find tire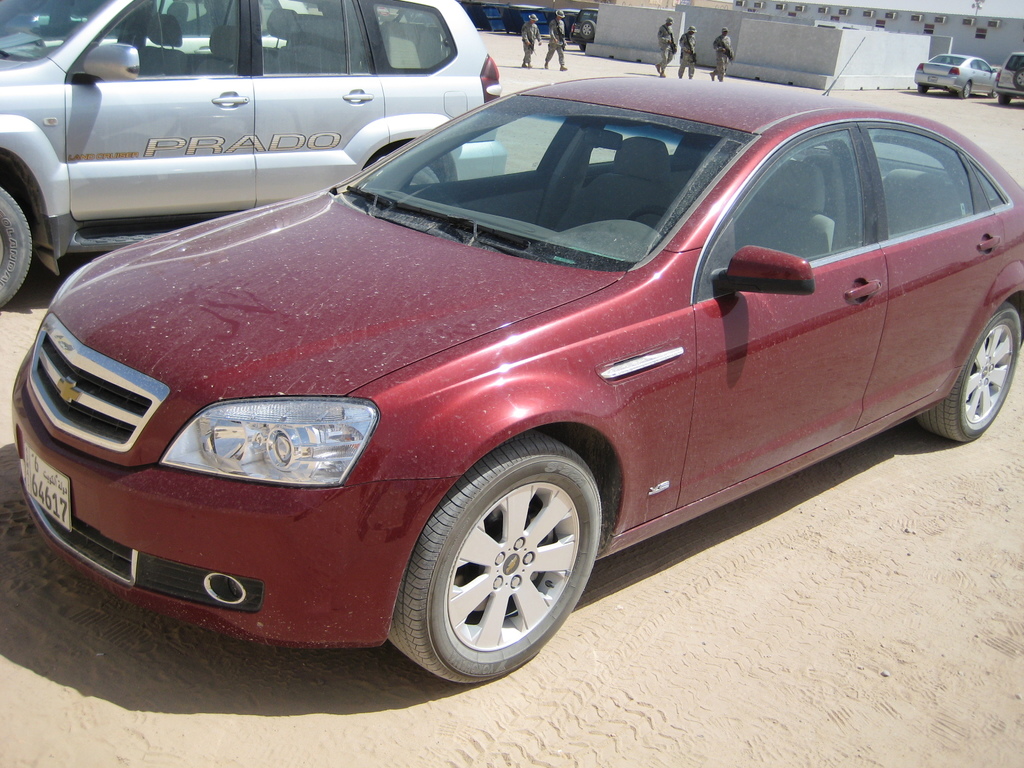
(x1=996, y1=94, x2=1012, y2=106)
